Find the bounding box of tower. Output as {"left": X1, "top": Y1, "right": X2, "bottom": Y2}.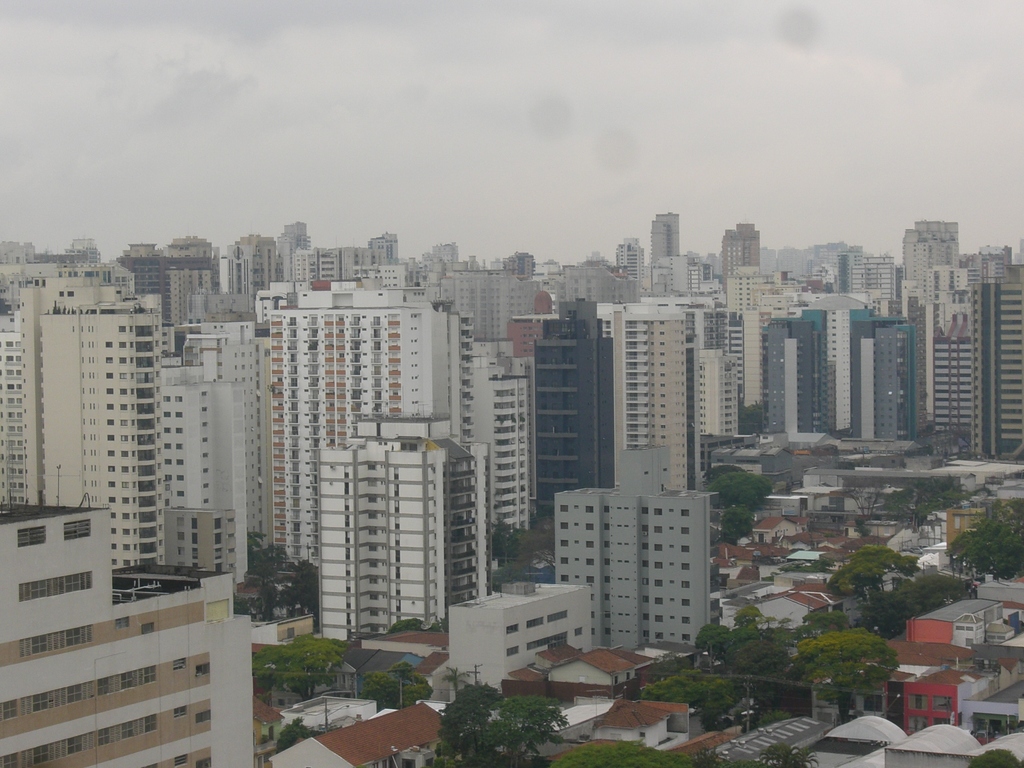
{"left": 970, "top": 278, "right": 1023, "bottom": 454}.
